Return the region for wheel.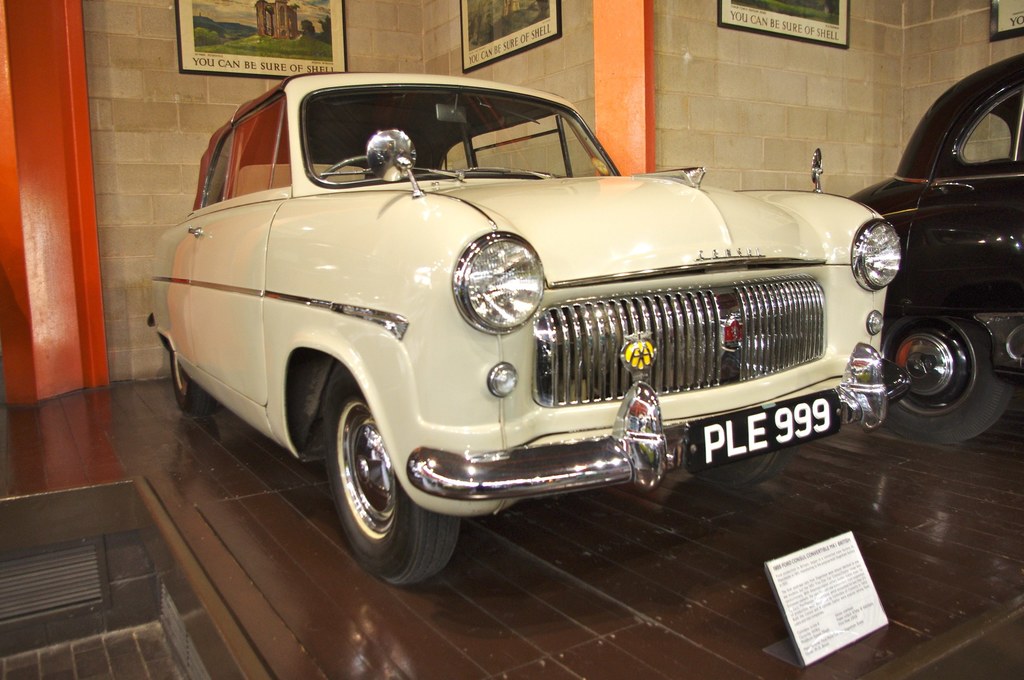
left=319, top=384, right=445, bottom=574.
